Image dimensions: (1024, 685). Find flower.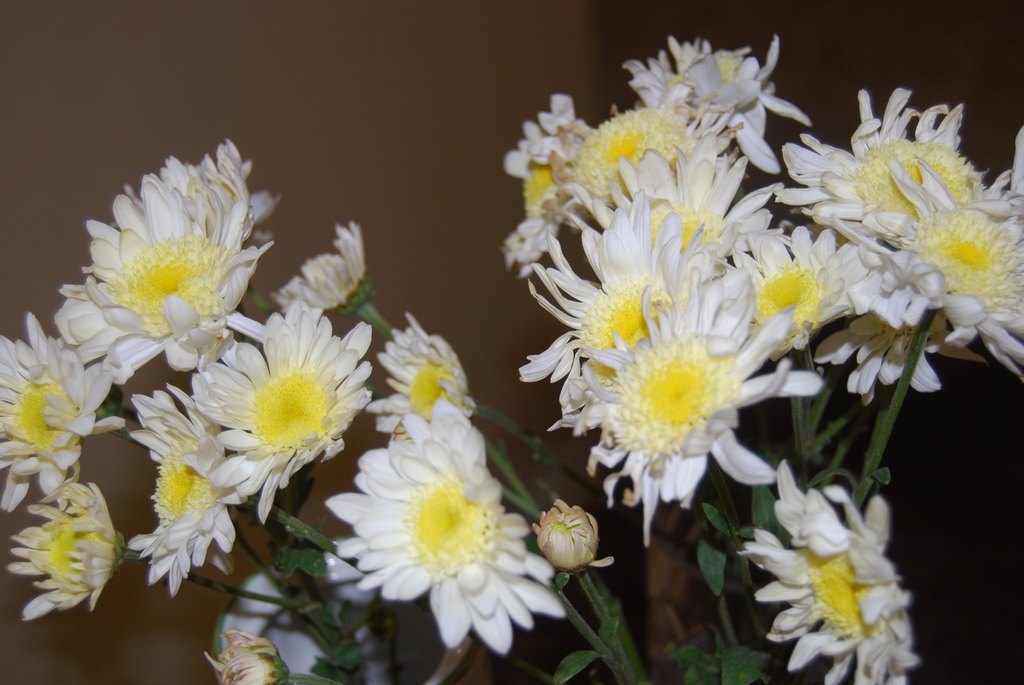
x1=125 y1=457 x2=230 y2=599.
